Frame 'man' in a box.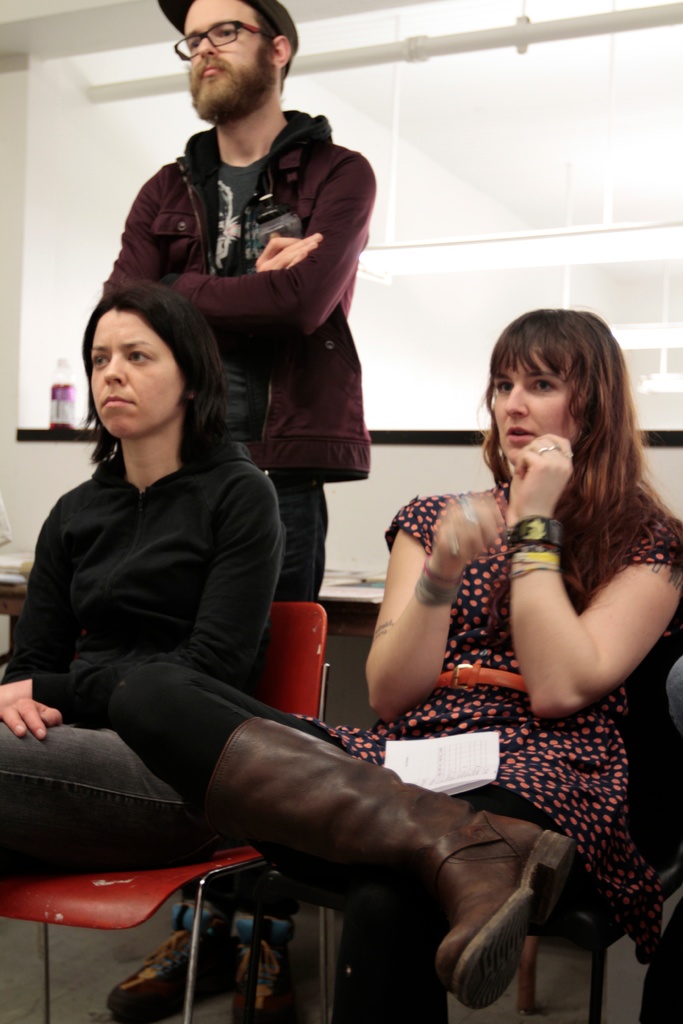
[x1=95, y1=0, x2=375, y2=1011].
